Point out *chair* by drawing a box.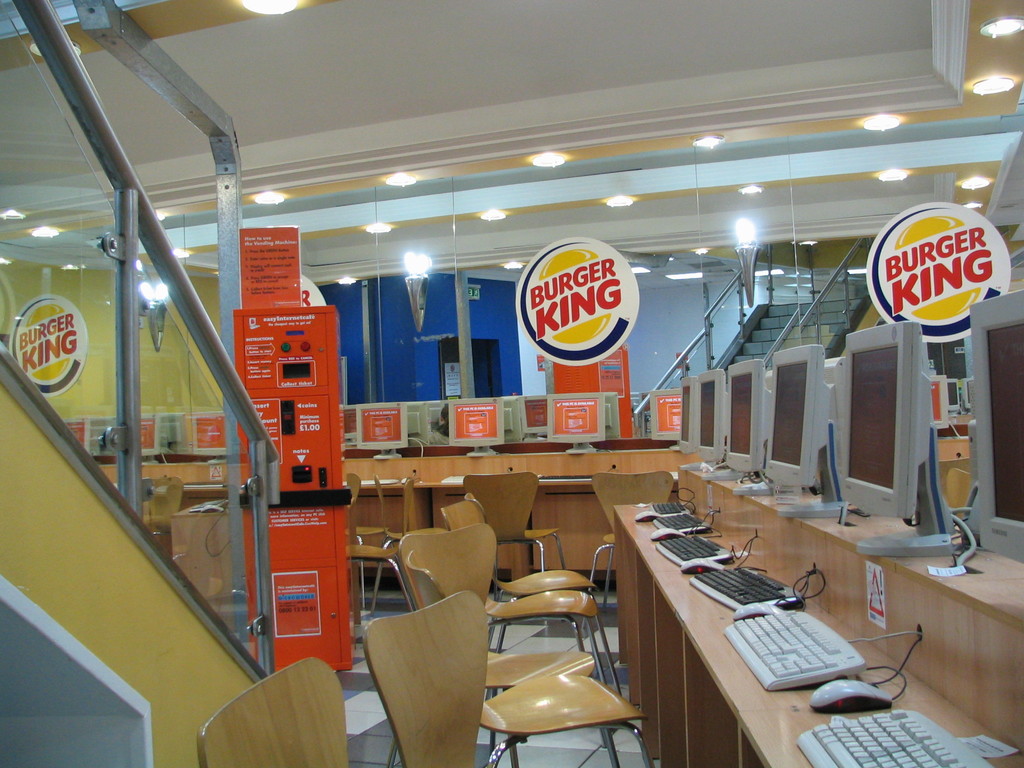
392, 525, 621, 767.
